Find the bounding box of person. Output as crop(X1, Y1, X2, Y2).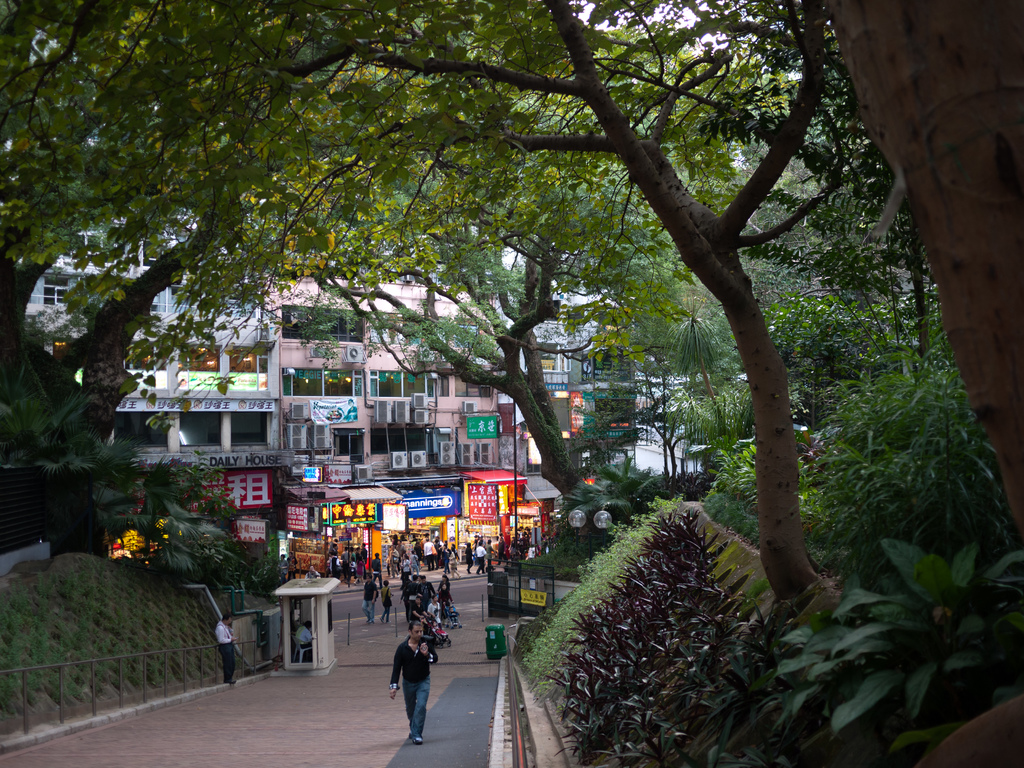
crop(356, 573, 387, 627).
